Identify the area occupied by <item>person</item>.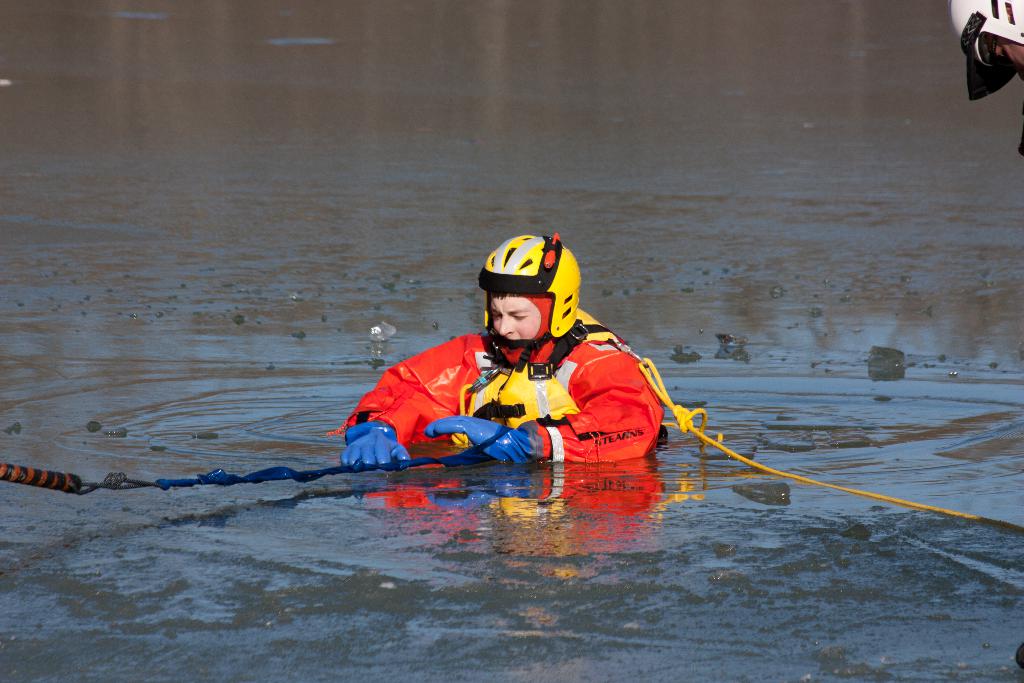
Area: bbox=[368, 231, 707, 486].
